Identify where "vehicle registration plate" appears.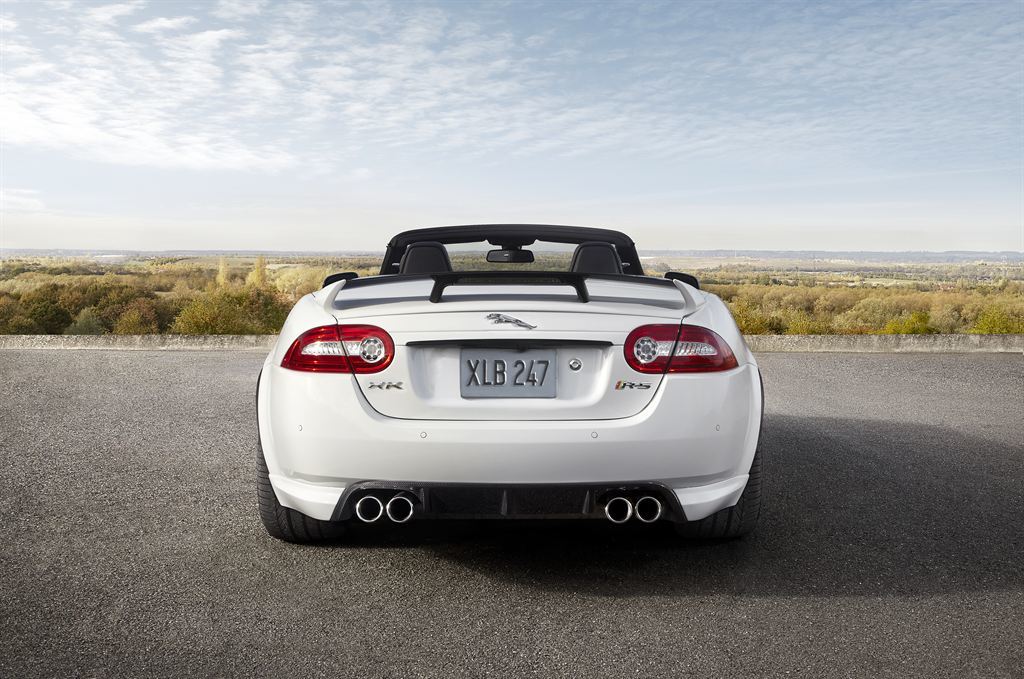
Appears at bbox(461, 344, 558, 398).
